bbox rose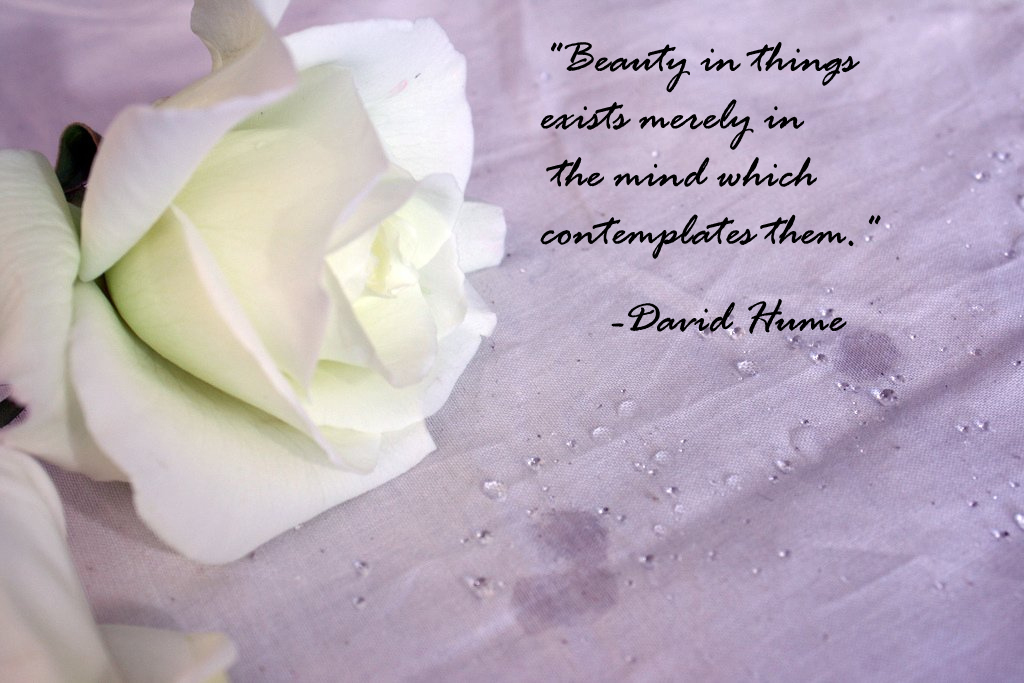
pyautogui.locateOnScreen(0, 0, 509, 570)
